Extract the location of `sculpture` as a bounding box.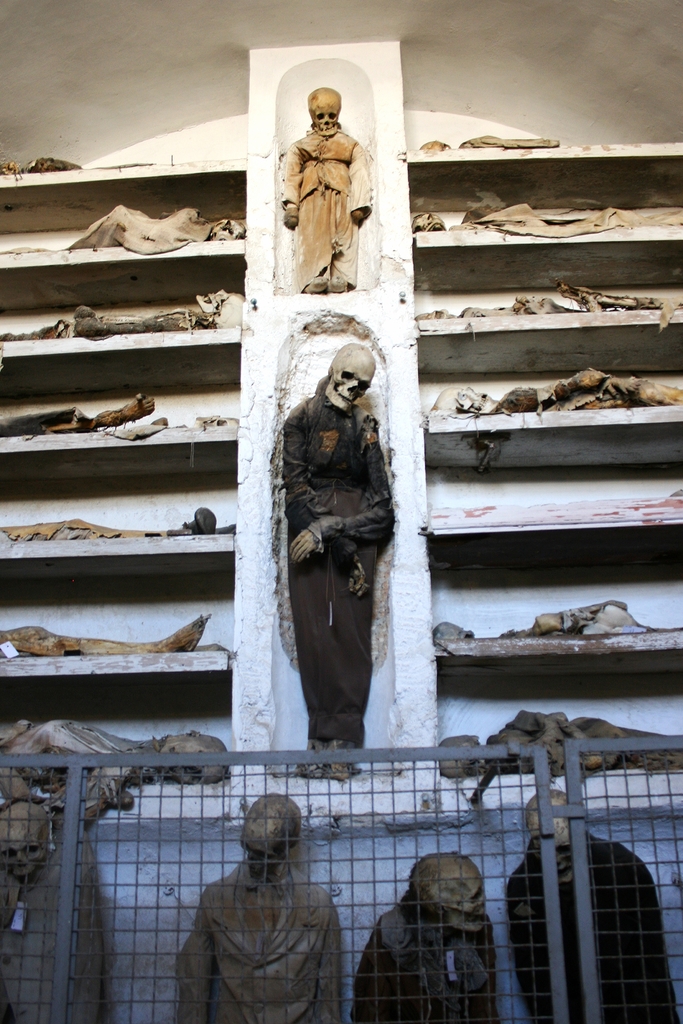
box(265, 328, 410, 806).
